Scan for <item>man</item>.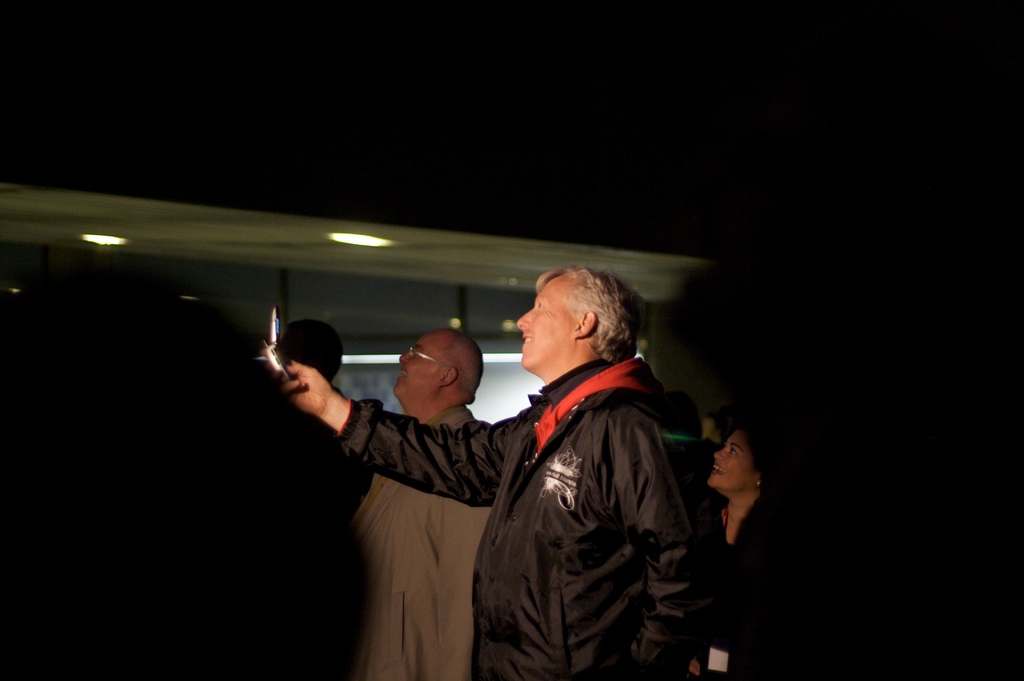
Scan result: <box>281,261,723,680</box>.
